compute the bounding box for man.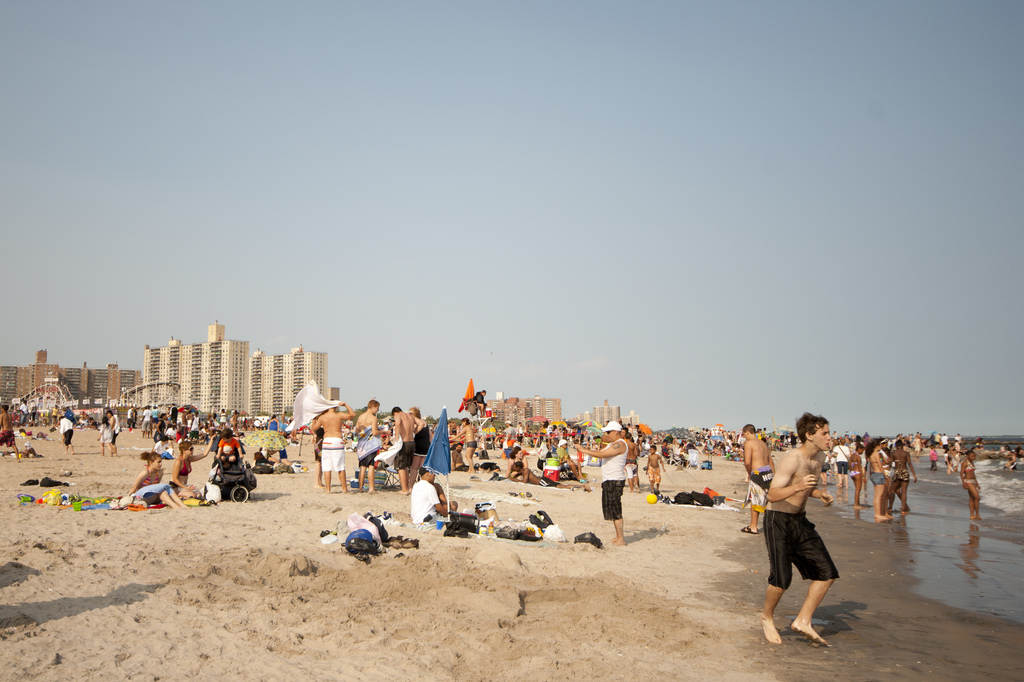
(left=764, top=409, right=849, bottom=649).
